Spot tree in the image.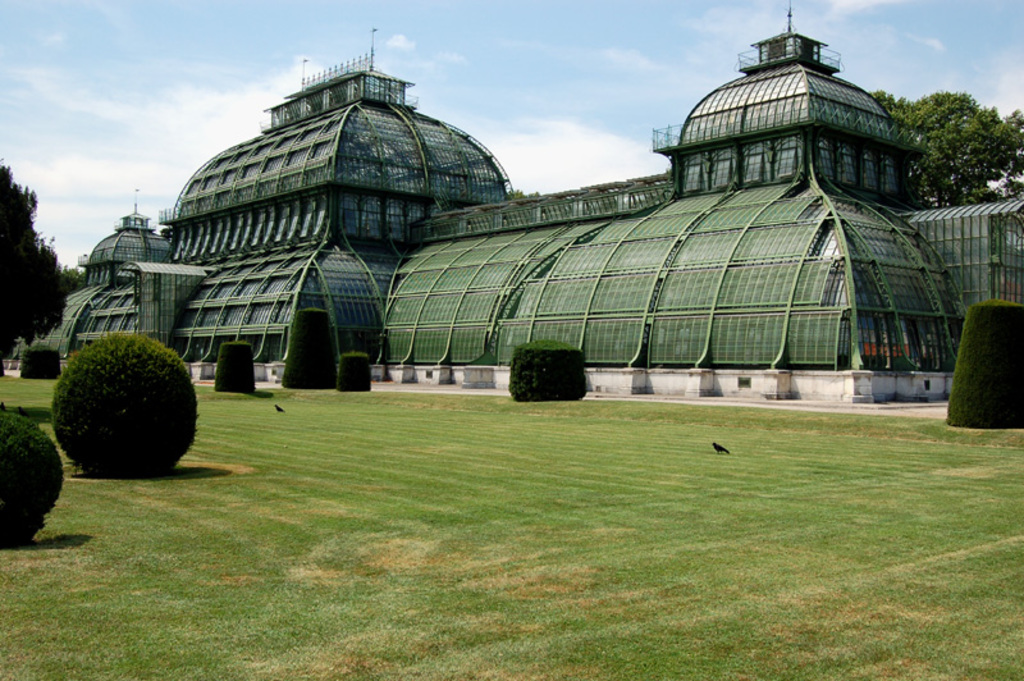
tree found at (0, 165, 68, 361).
